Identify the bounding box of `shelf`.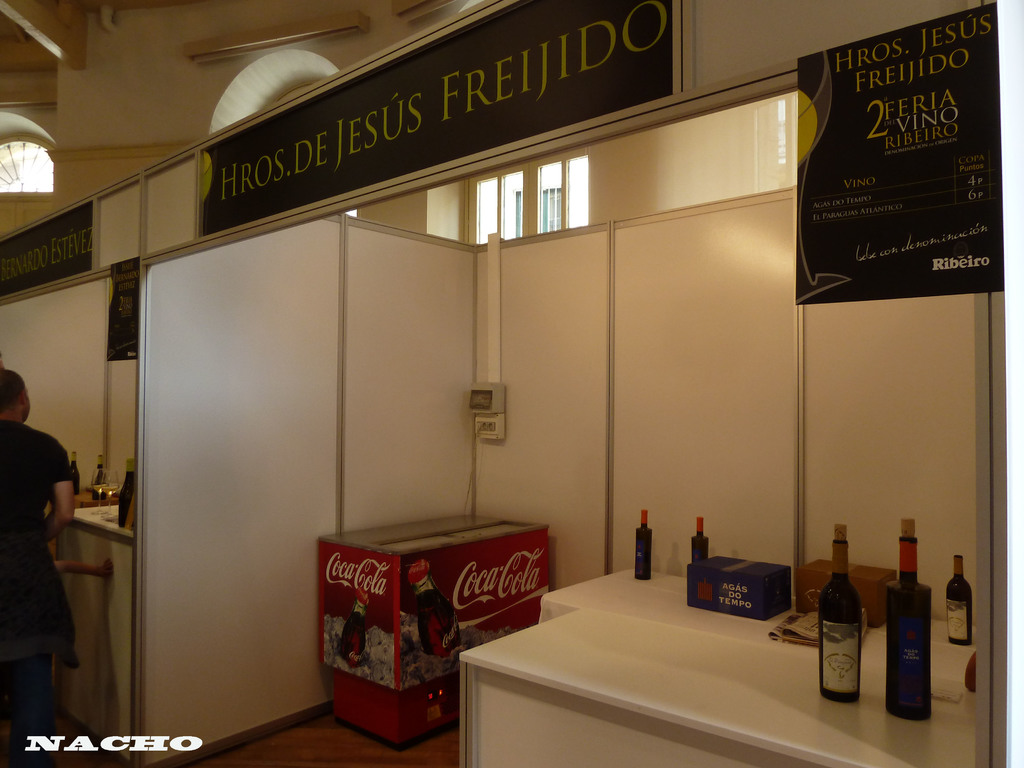
BBox(58, 497, 127, 762).
